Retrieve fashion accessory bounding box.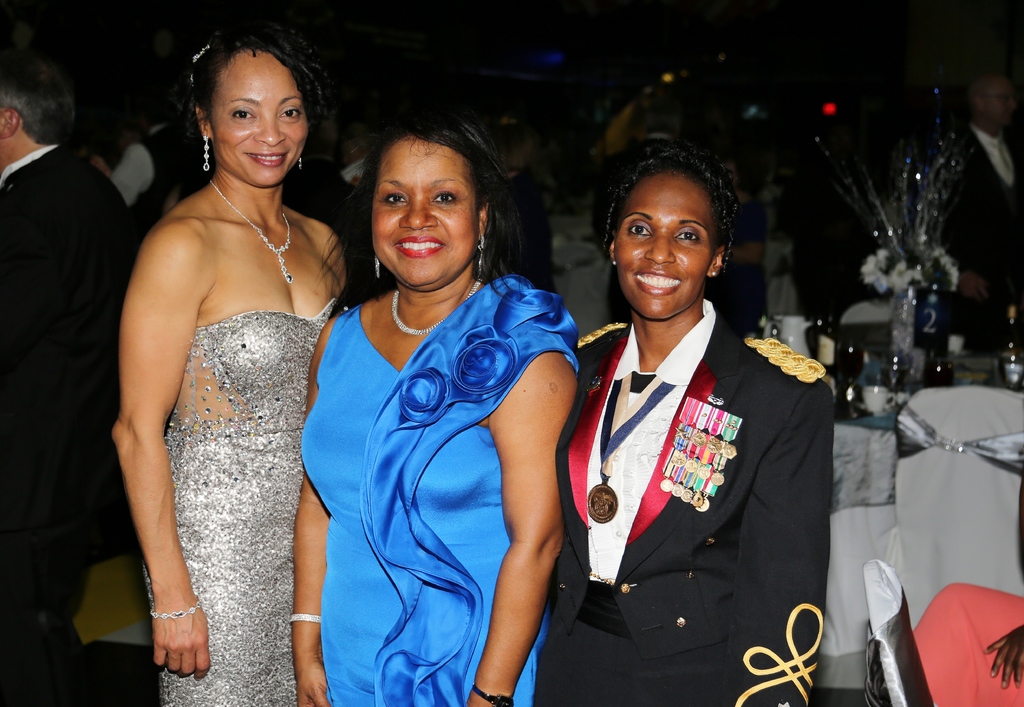
Bounding box: {"left": 207, "top": 178, "right": 296, "bottom": 288}.
